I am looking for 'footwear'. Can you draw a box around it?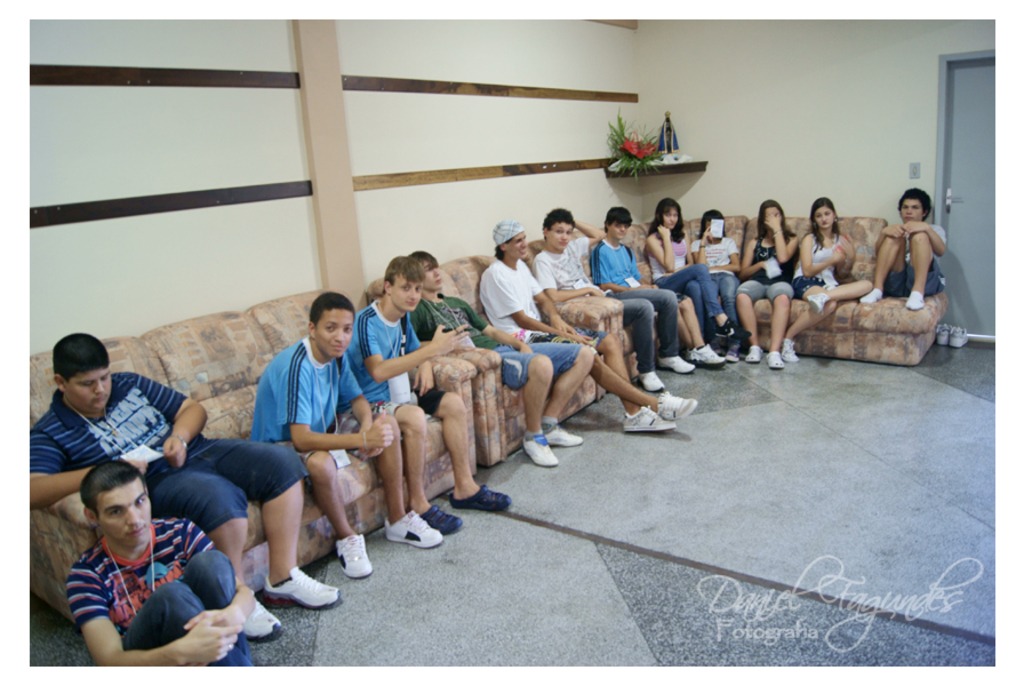
Sure, the bounding box is bbox(381, 509, 445, 549).
